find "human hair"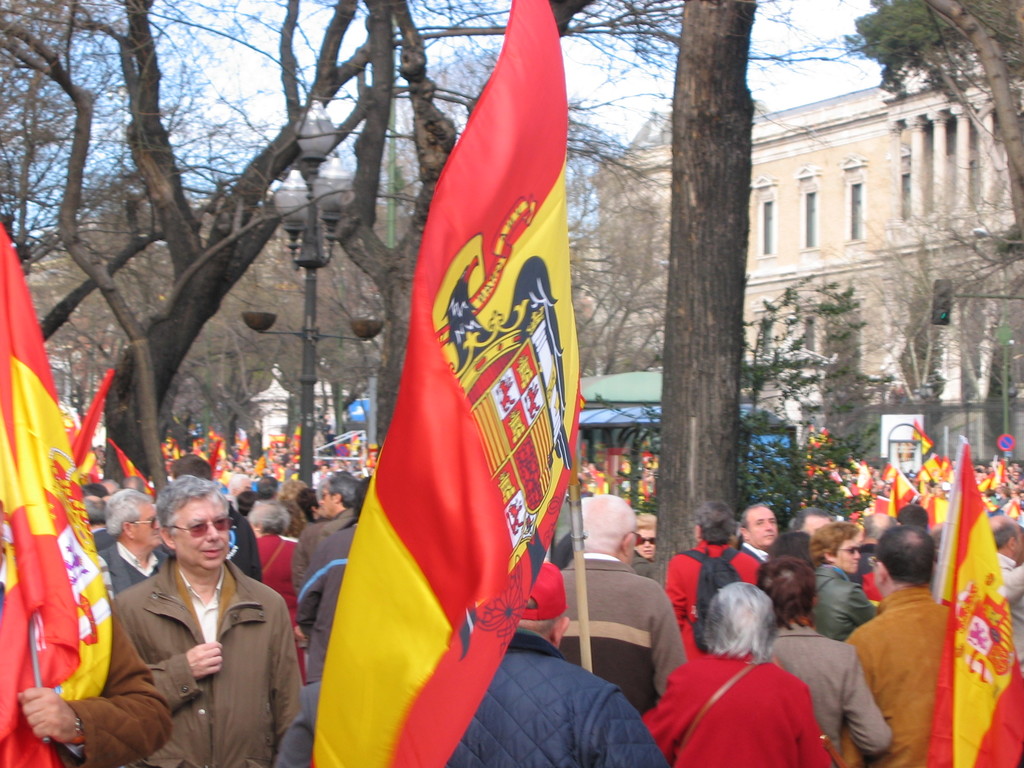
(x1=637, y1=511, x2=657, y2=529)
